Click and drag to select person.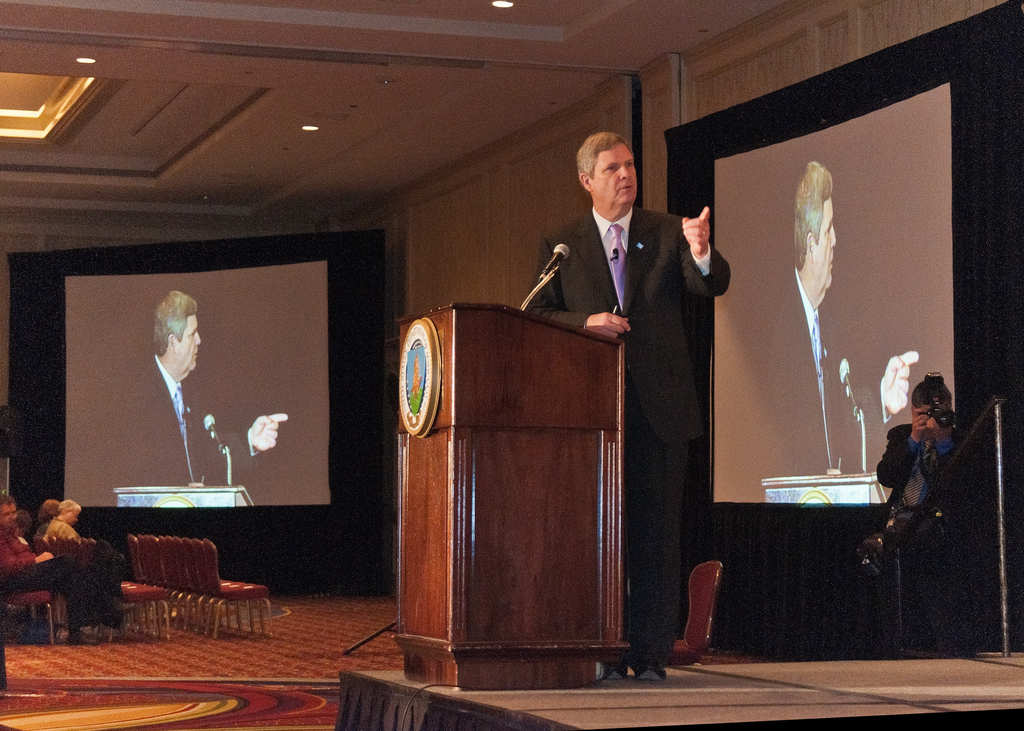
Selection: [28,487,65,545].
